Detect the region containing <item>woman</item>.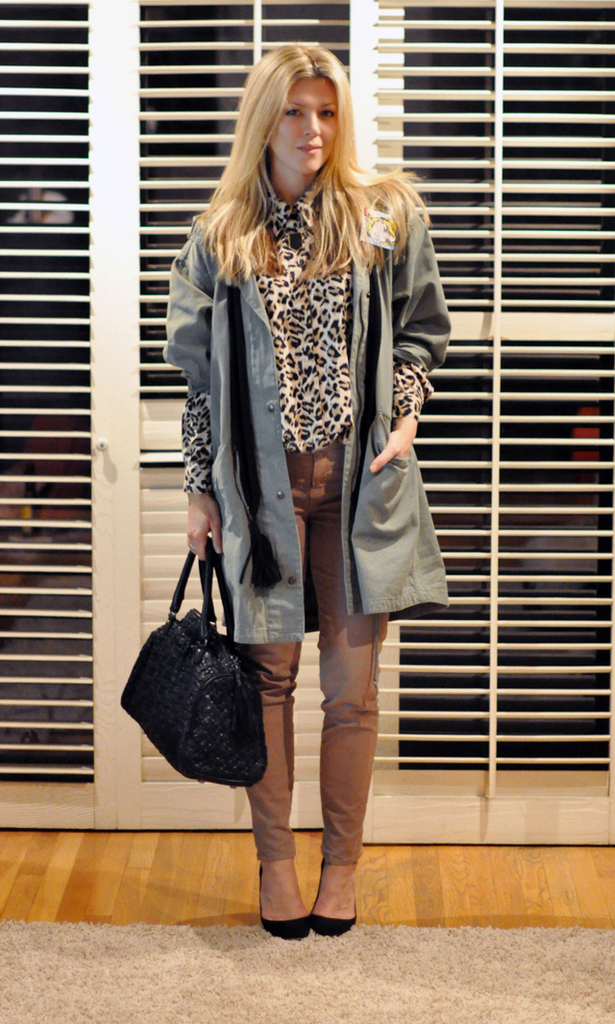
172:40:462:932.
